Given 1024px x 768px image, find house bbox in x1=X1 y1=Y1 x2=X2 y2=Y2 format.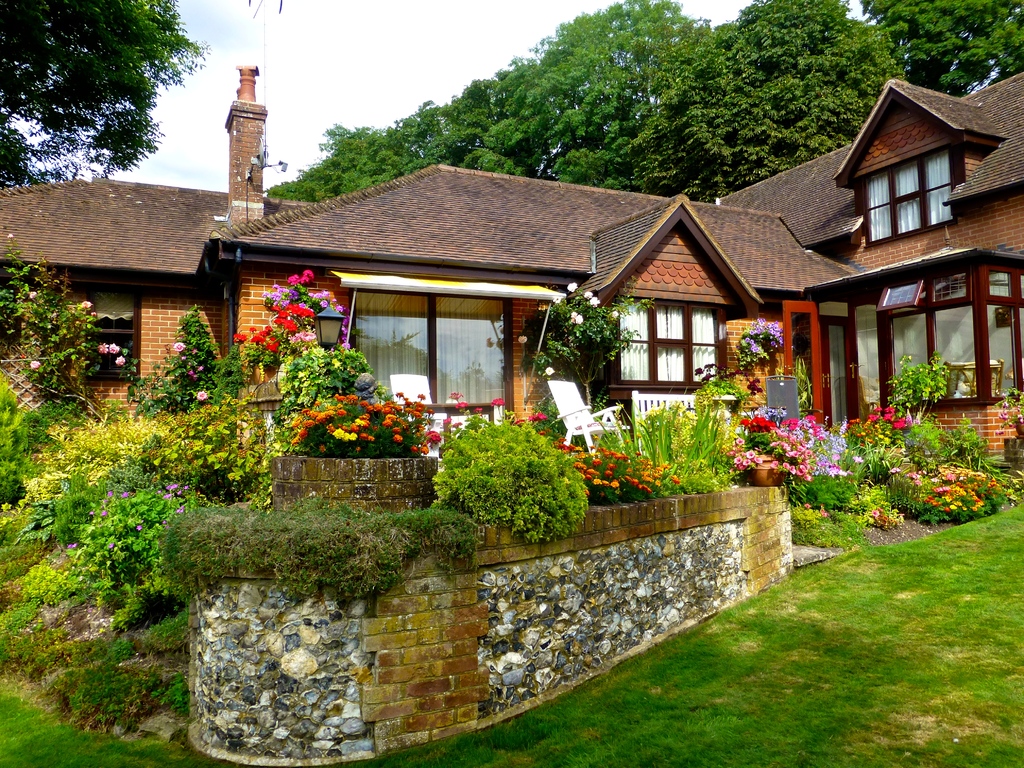
x1=19 y1=45 x2=966 y2=630.
